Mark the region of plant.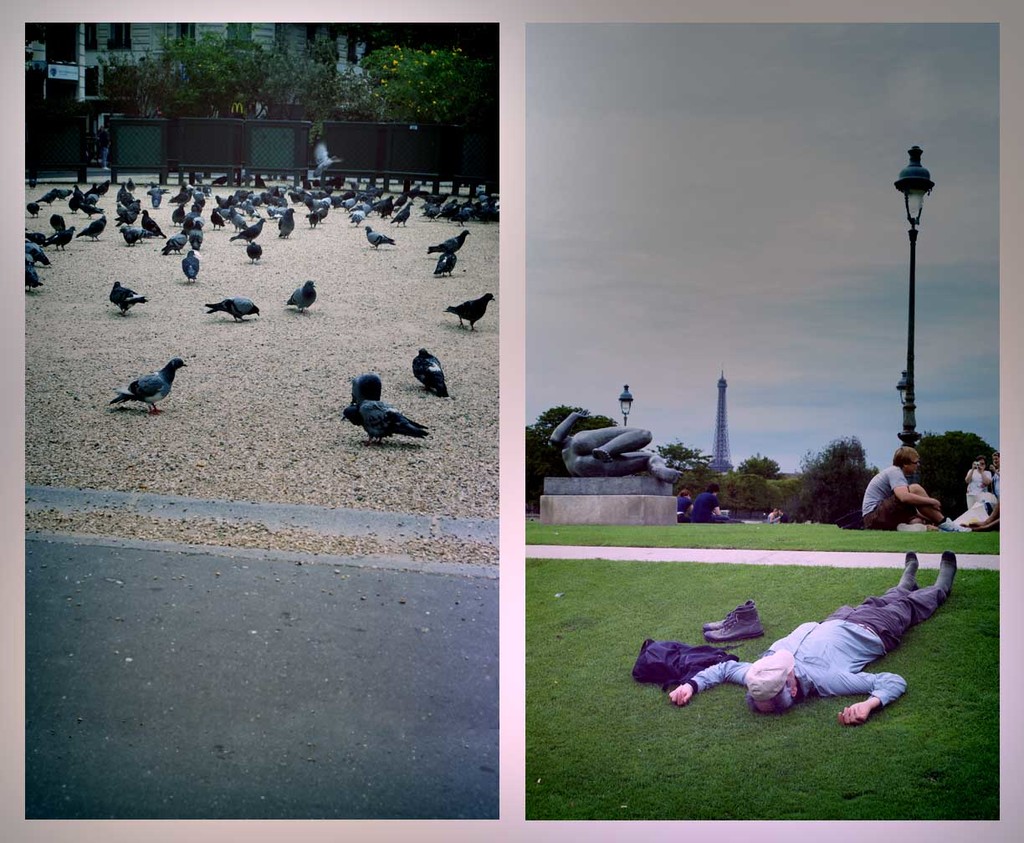
Region: detection(908, 428, 1001, 524).
